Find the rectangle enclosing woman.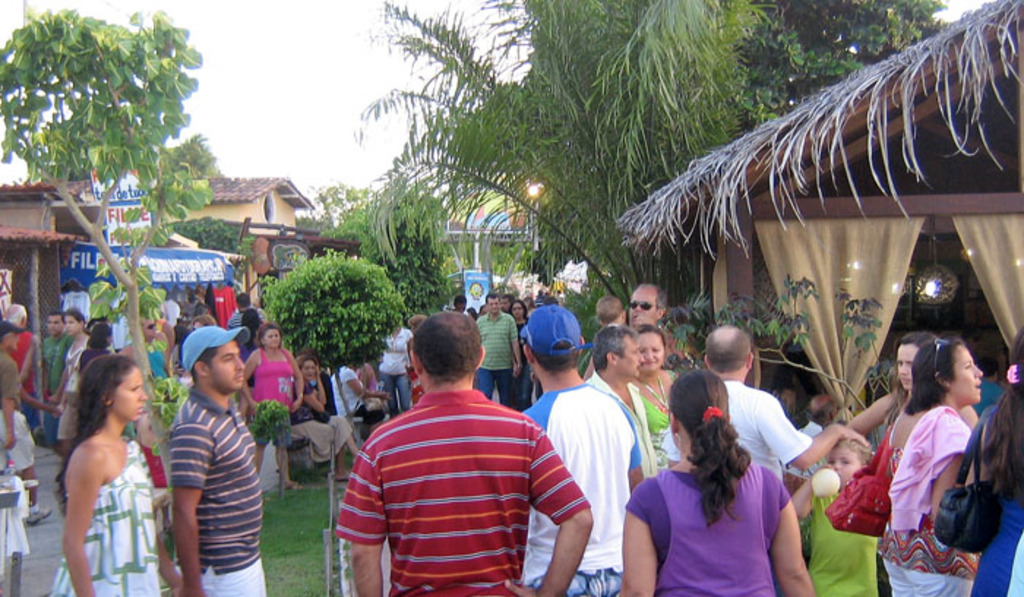
pyautogui.locateOnScreen(622, 376, 821, 596).
